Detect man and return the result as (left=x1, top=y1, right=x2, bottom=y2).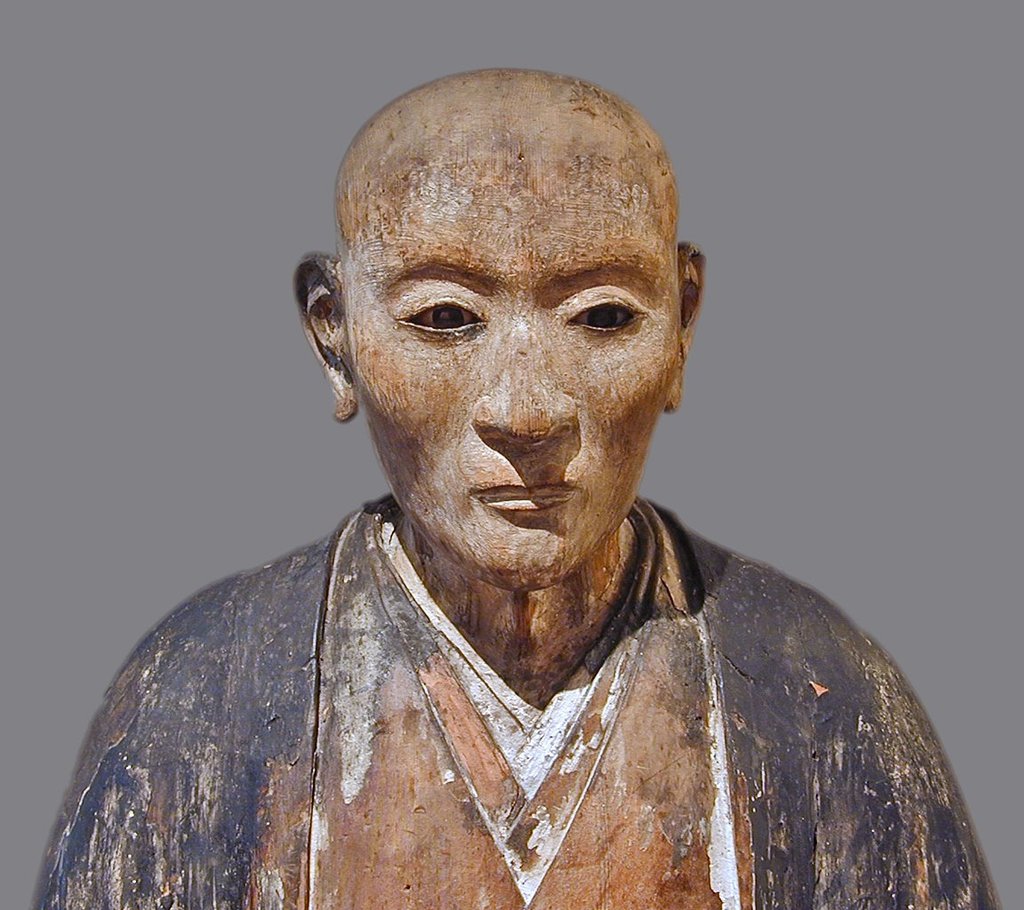
(left=37, top=44, right=1002, bottom=891).
